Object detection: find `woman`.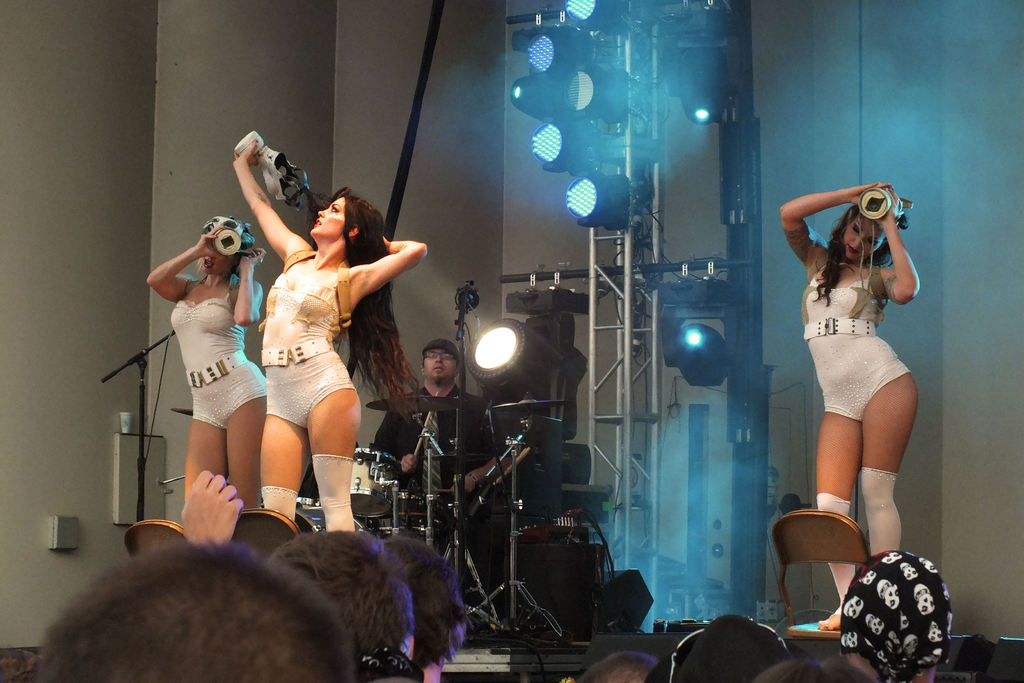
772,173,918,643.
